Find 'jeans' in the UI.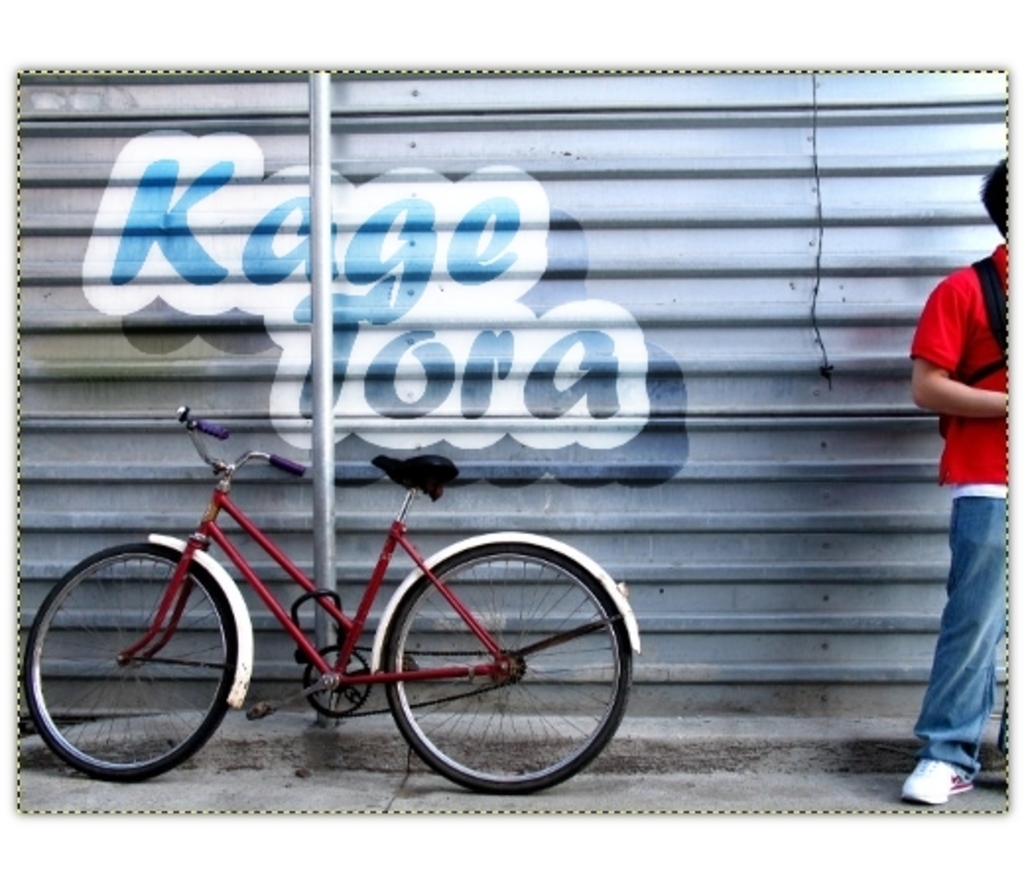
UI element at [left=908, top=490, right=1016, bottom=813].
